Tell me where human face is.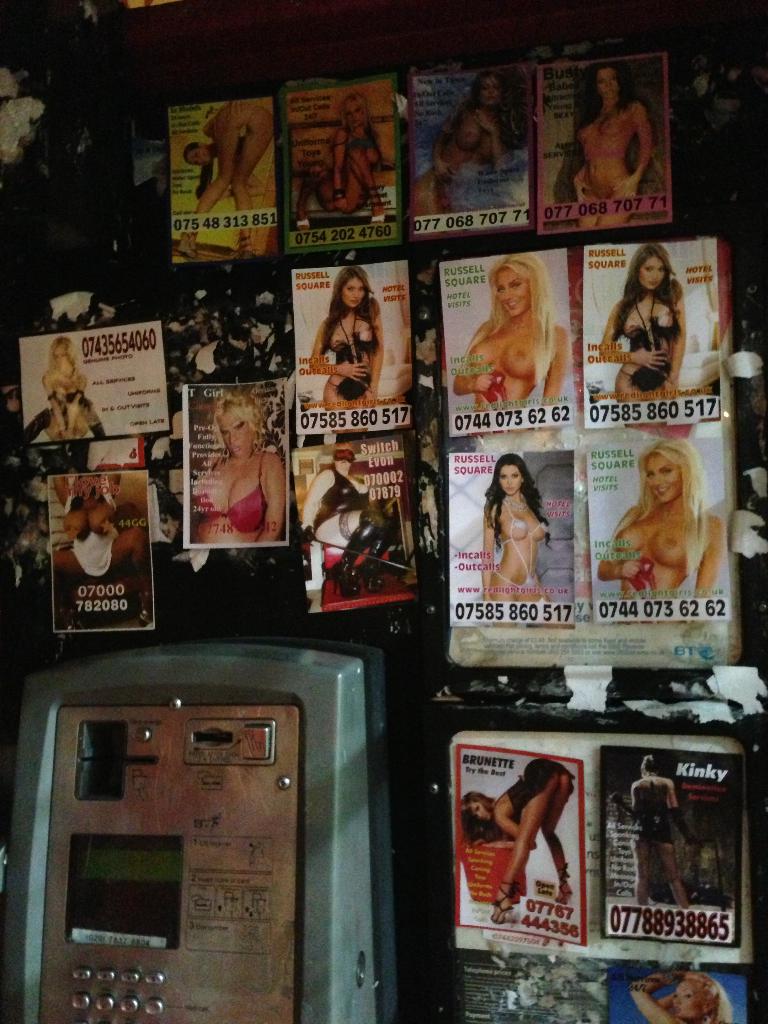
human face is at l=186, t=146, r=210, b=166.
